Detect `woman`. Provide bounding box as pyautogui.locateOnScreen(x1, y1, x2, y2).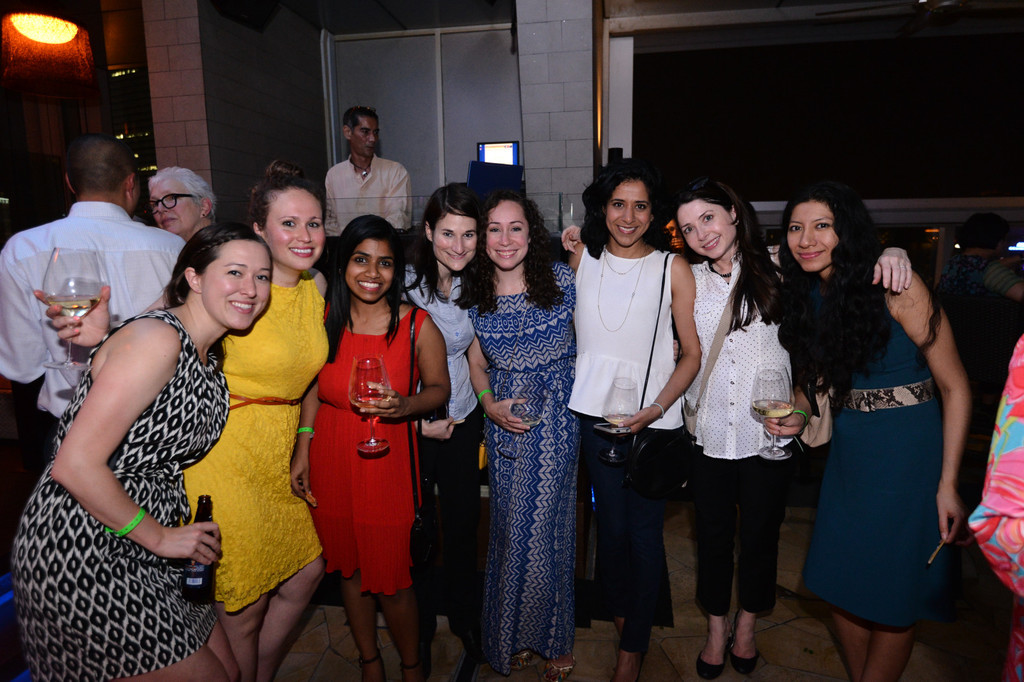
pyautogui.locateOnScreen(558, 175, 913, 679).
